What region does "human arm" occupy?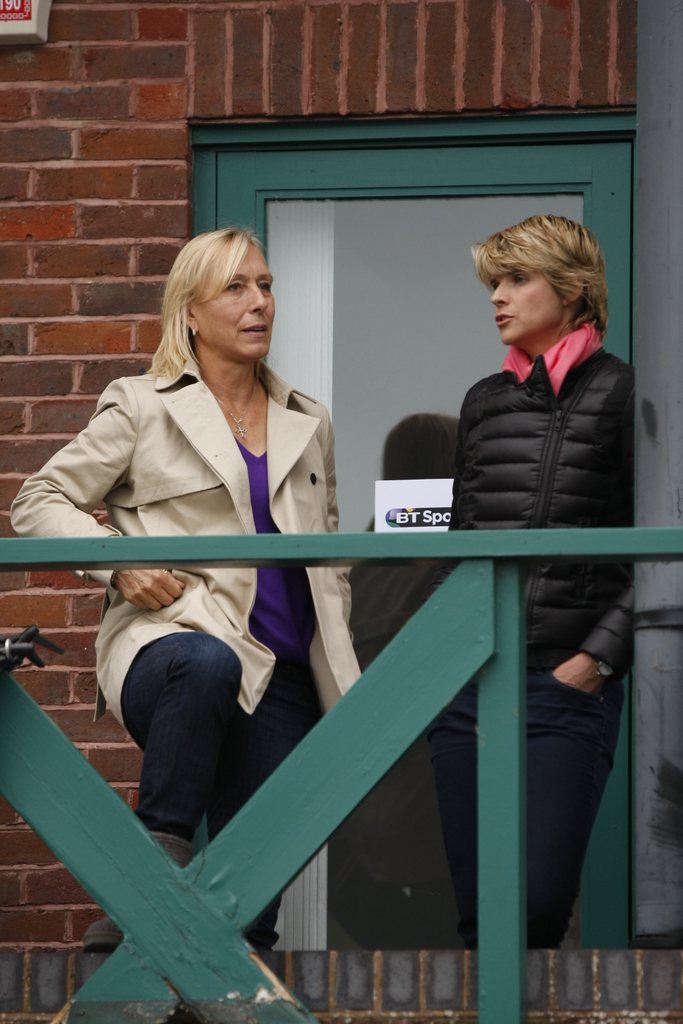
<region>5, 394, 183, 618</region>.
